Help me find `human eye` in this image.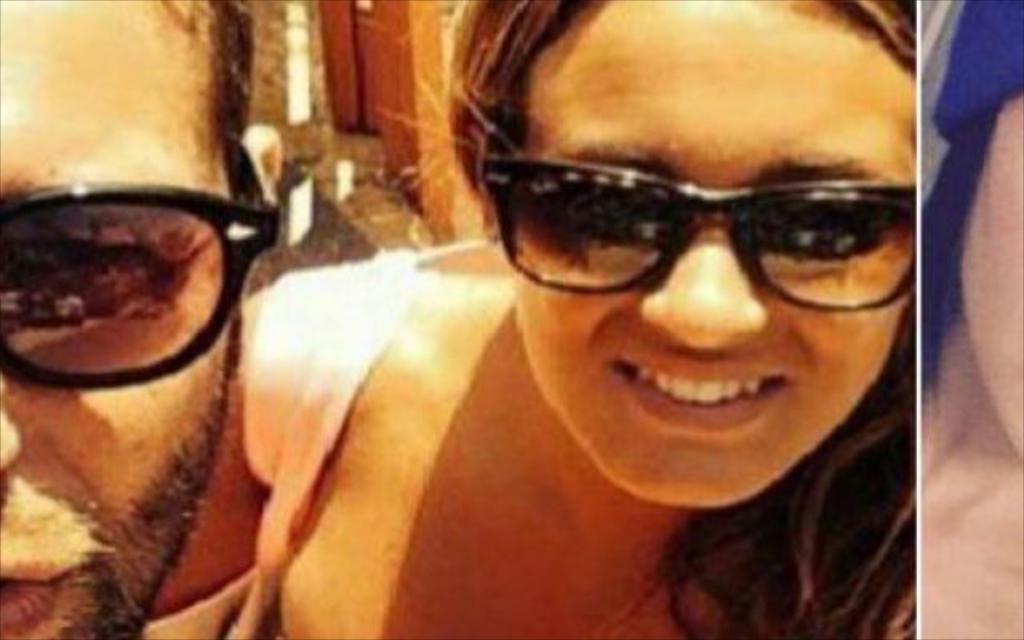
Found it: (left=0, top=226, right=170, bottom=298).
